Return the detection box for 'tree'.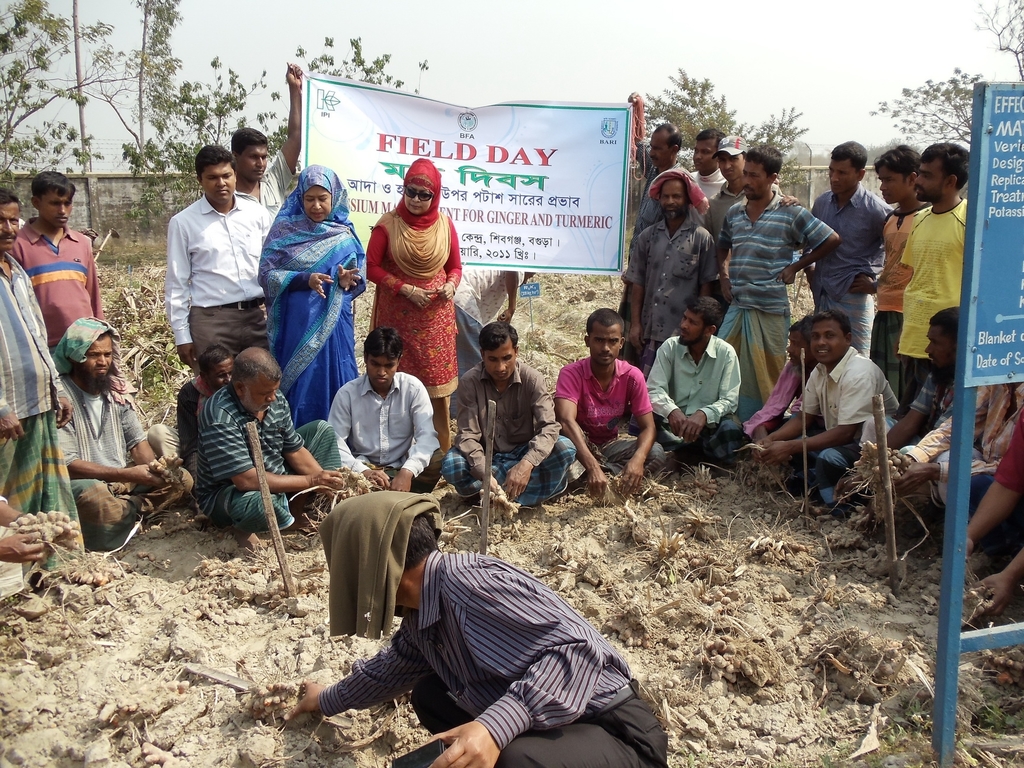
l=864, t=0, r=1023, b=152.
